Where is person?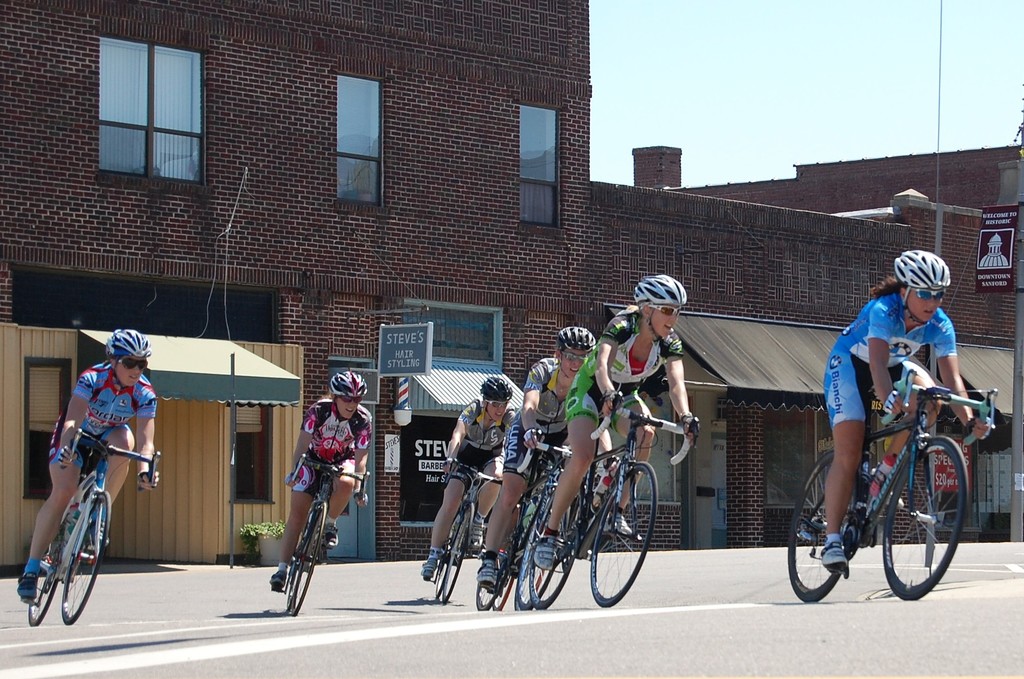
l=408, t=373, r=529, b=574.
